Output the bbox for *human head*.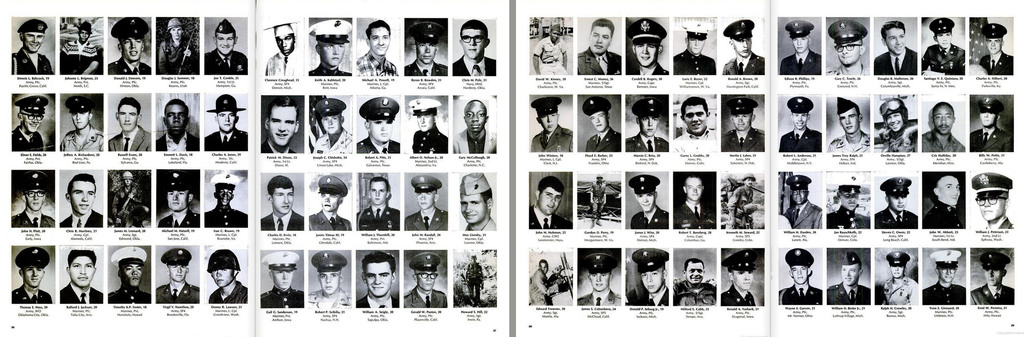
bbox=[312, 96, 346, 132].
